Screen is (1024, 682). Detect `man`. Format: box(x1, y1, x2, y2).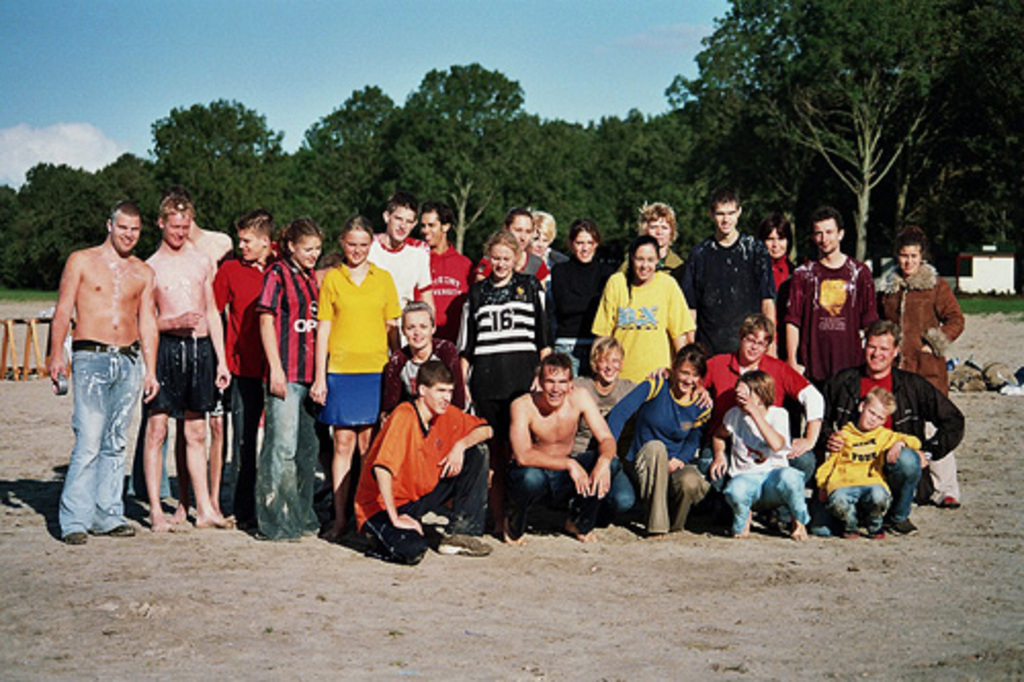
box(772, 207, 874, 399).
